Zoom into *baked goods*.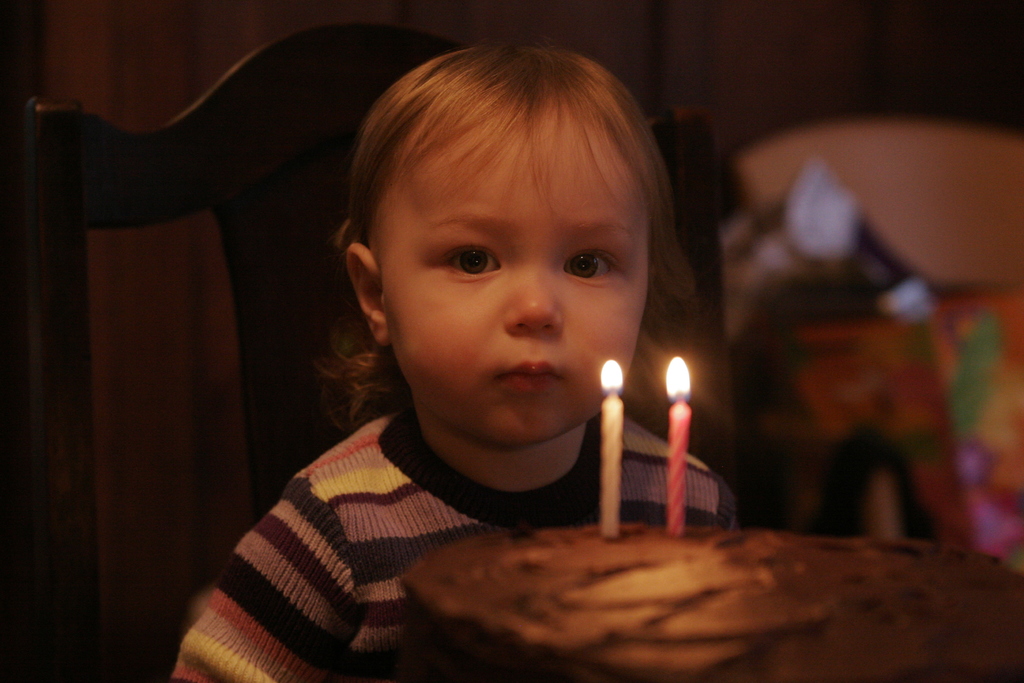
Zoom target: bbox=(399, 522, 1023, 682).
